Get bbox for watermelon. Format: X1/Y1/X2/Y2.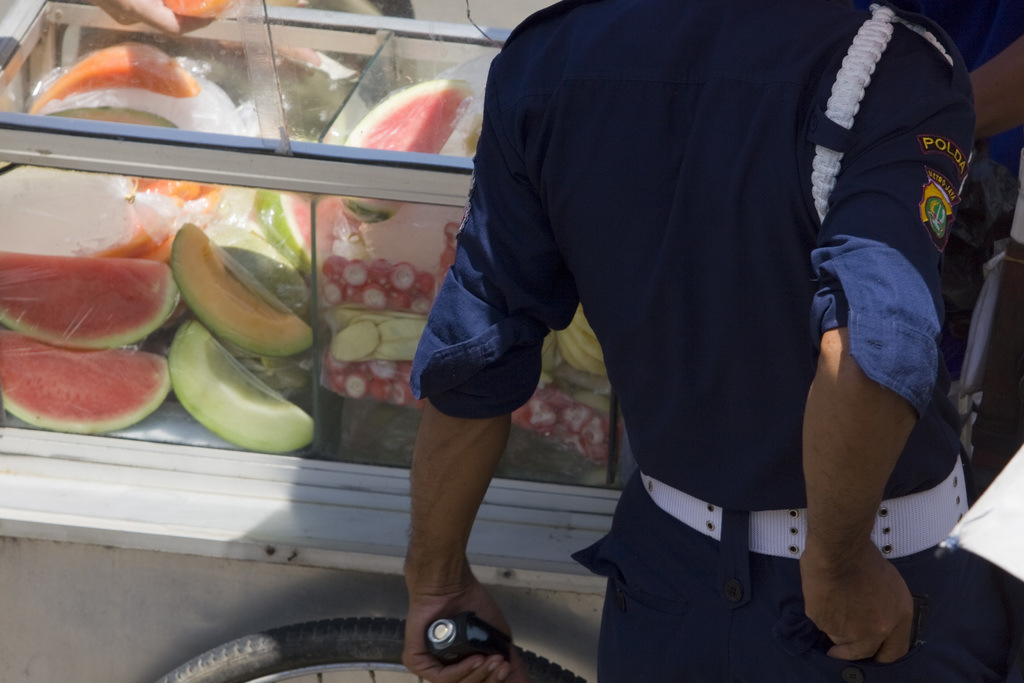
0/248/177/347.
